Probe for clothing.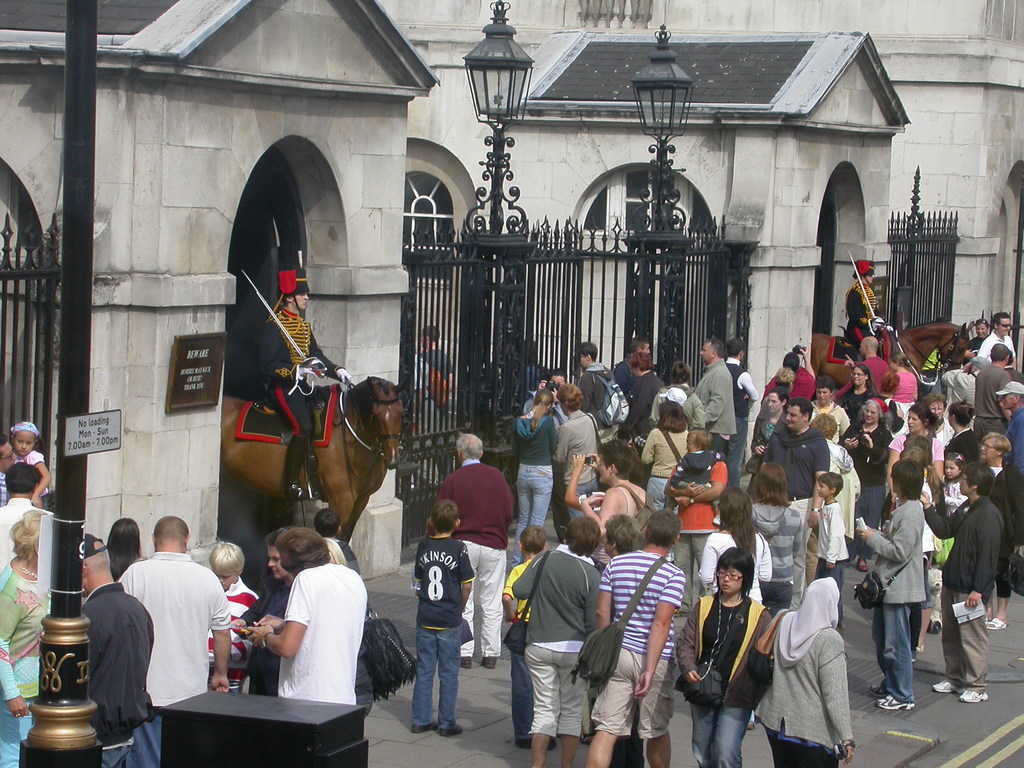
Probe result: l=0, t=561, r=40, b=767.
